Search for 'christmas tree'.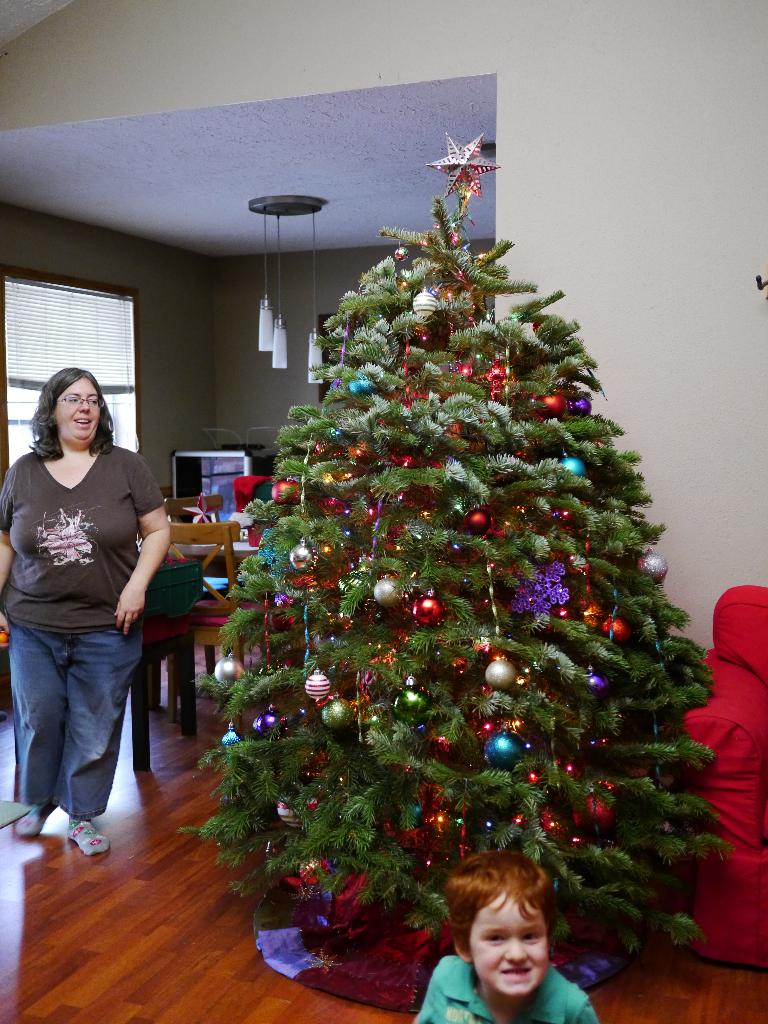
Found at <box>191,141,719,979</box>.
